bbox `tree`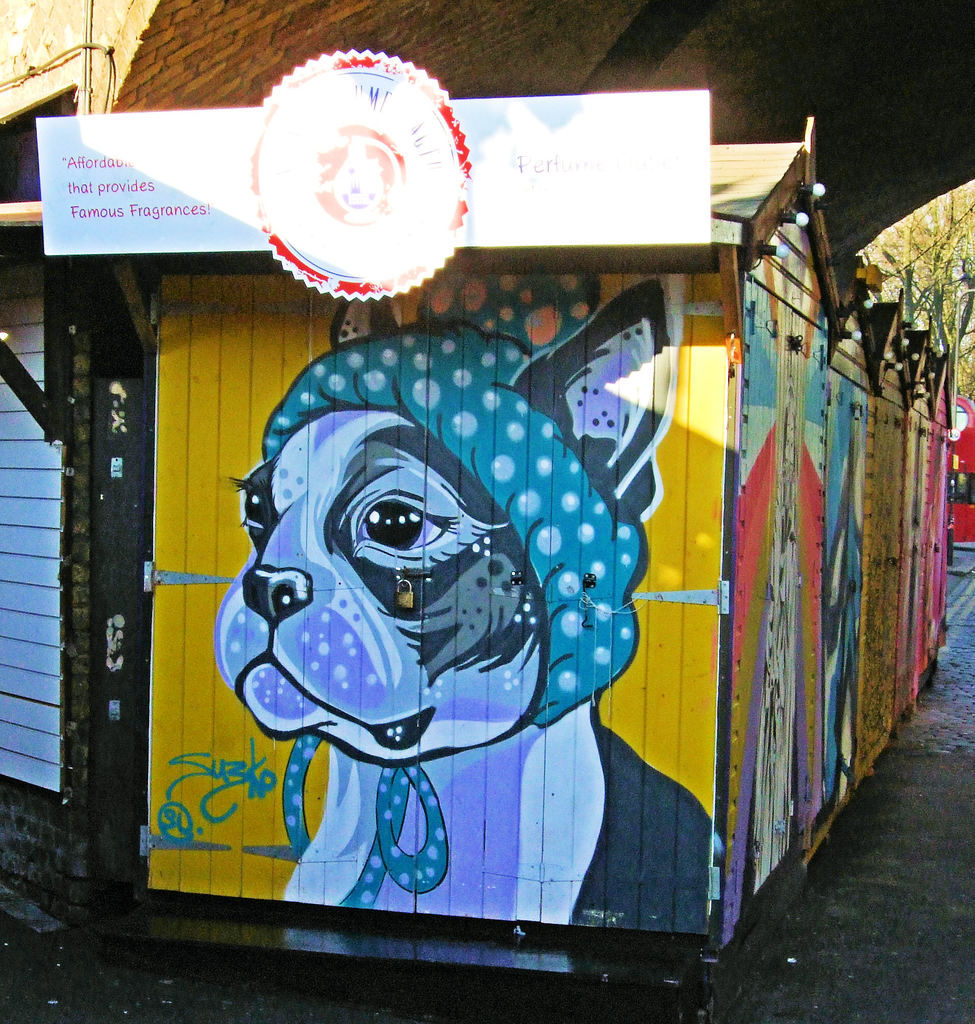
rect(869, 187, 974, 414)
